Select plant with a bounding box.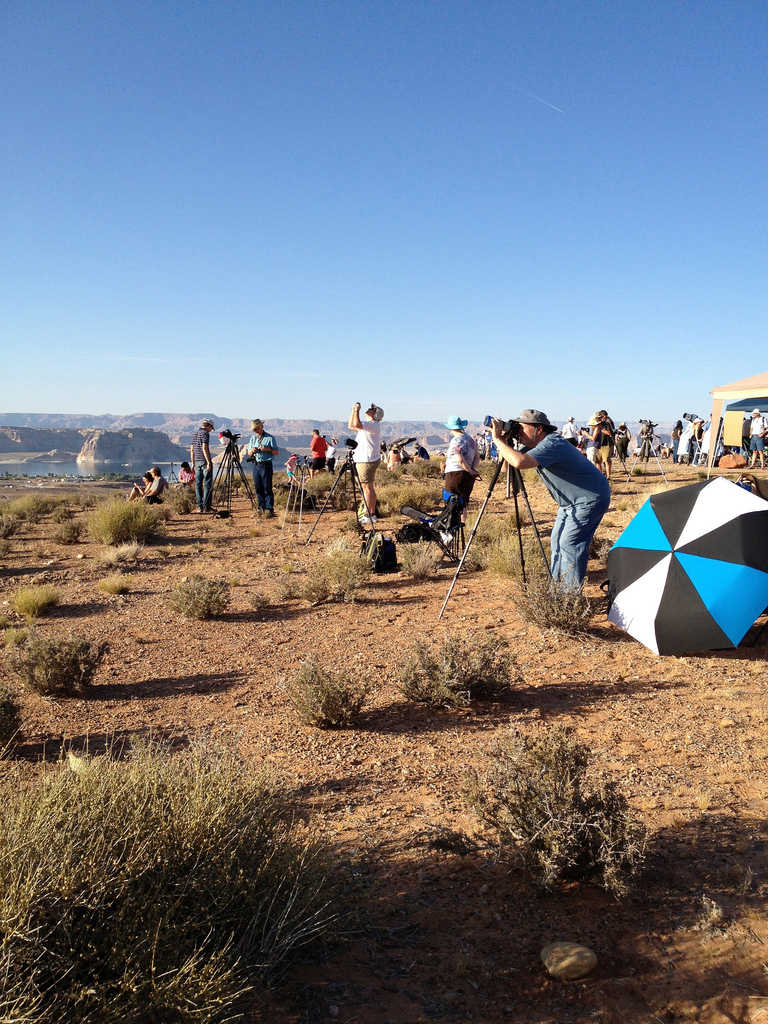
region(54, 515, 86, 543).
